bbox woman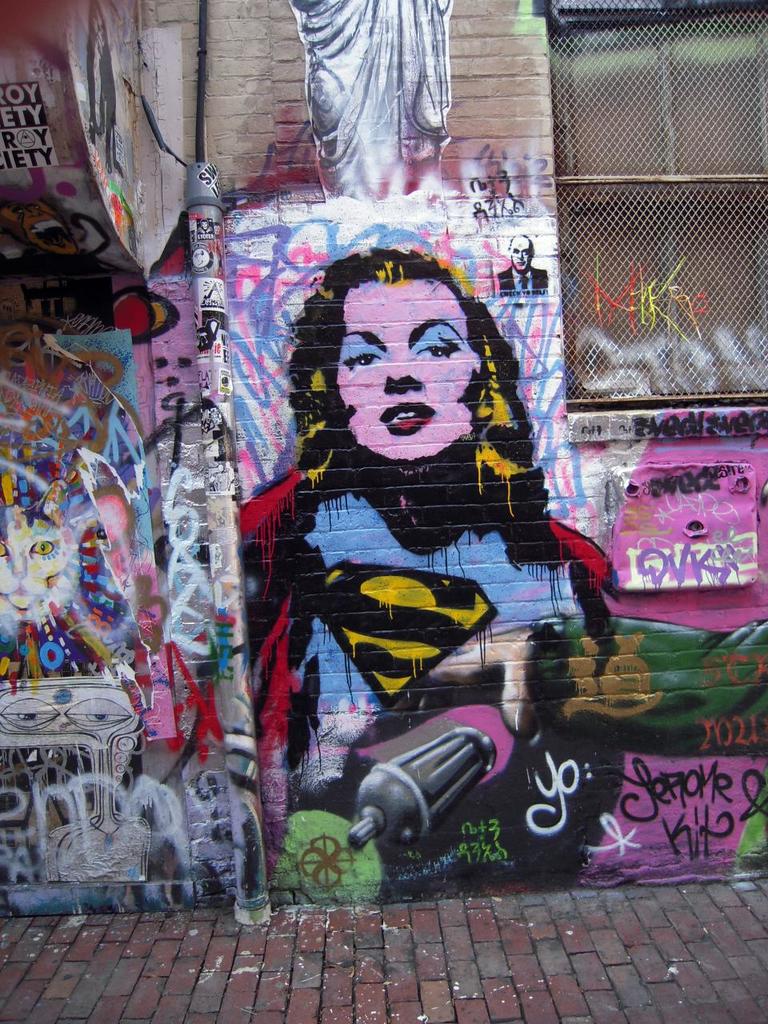
bbox(233, 226, 574, 743)
